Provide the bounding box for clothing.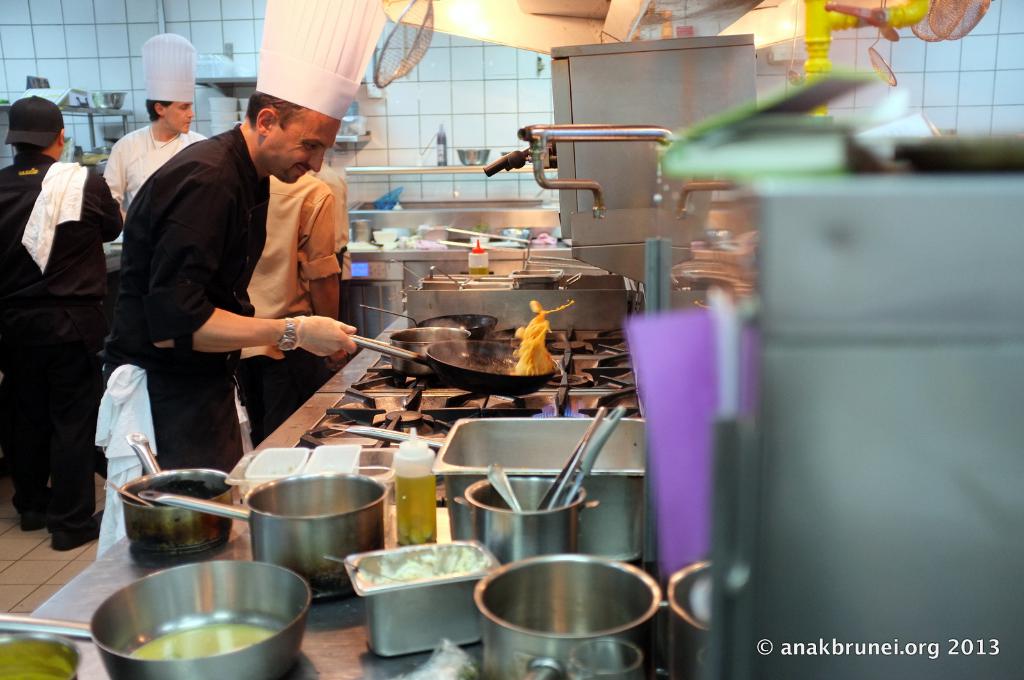
{"left": 241, "top": 165, "right": 341, "bottom": 454}.
